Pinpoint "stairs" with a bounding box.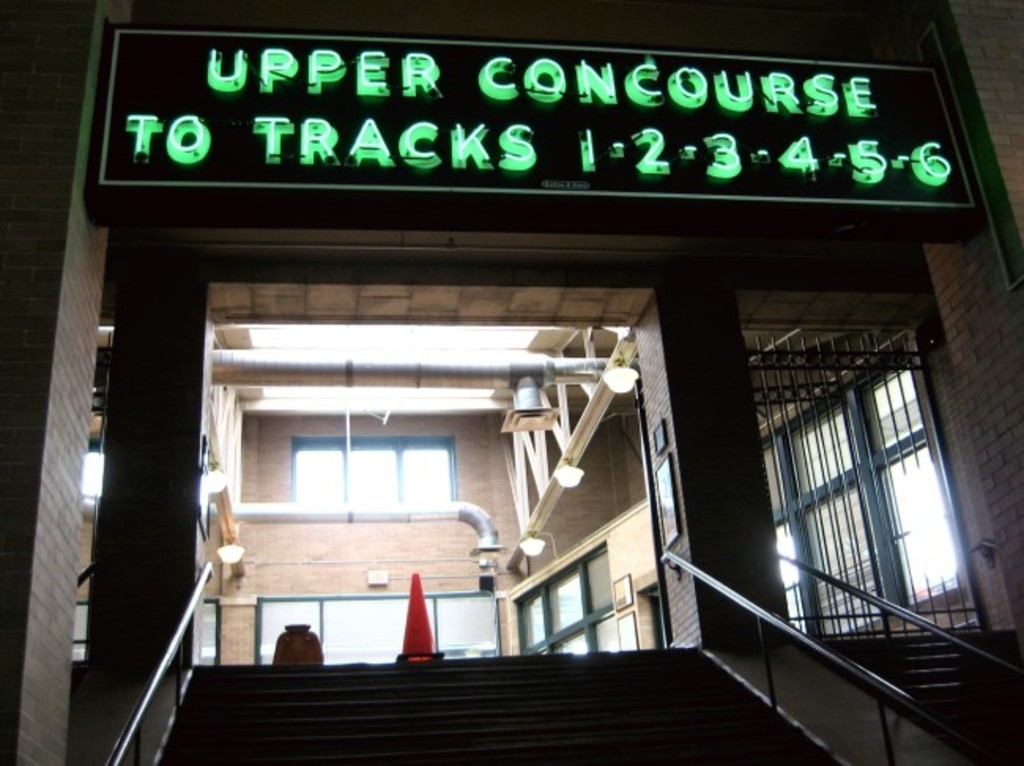
[150,643,841,764].
